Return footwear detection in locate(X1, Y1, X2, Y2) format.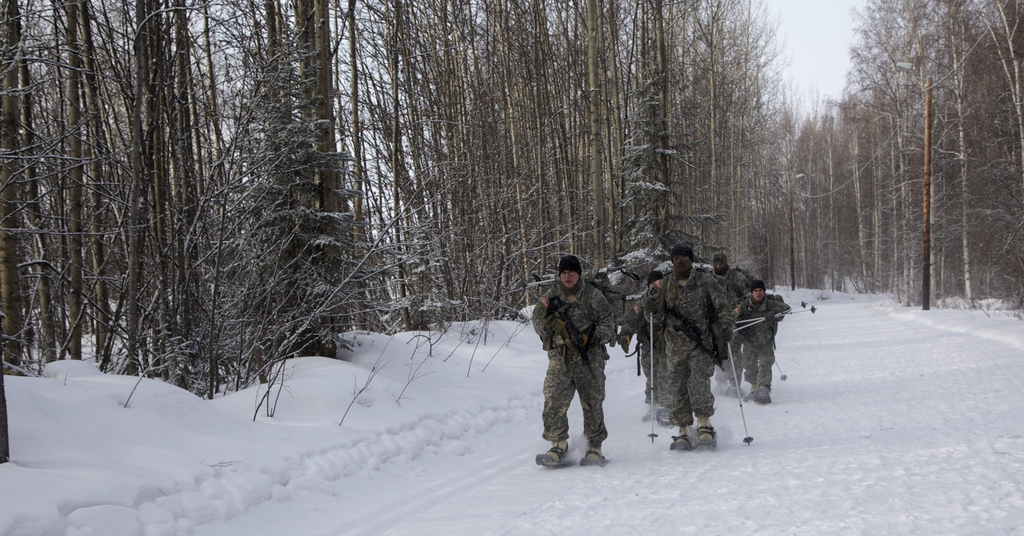
locate(641, 405, 657, 418).
